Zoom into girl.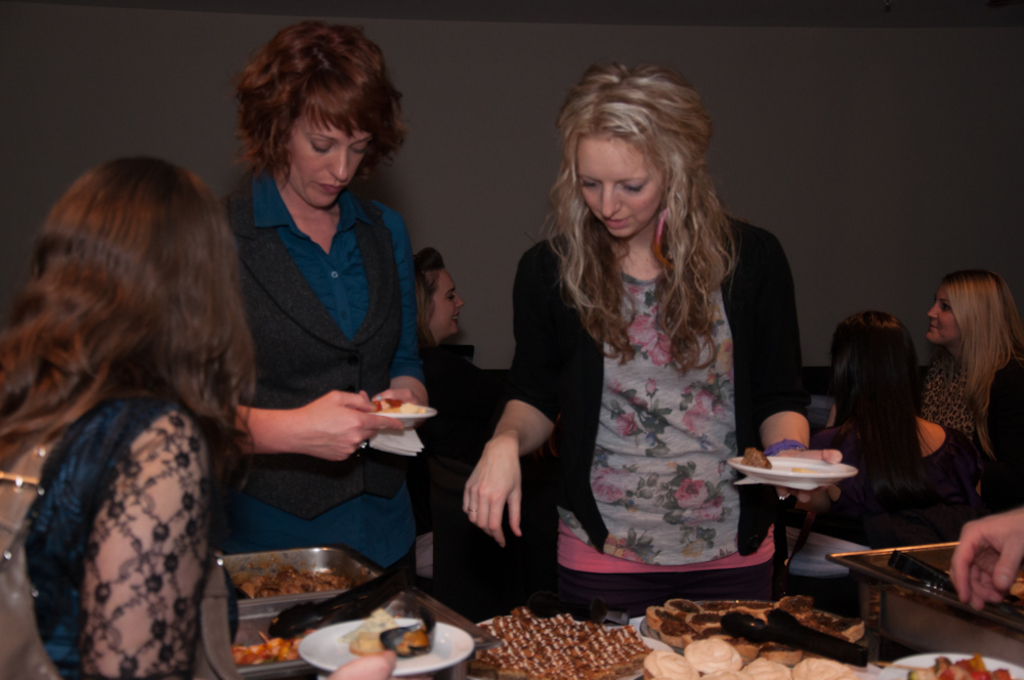
Zoom target: {"left": 459, "top": 54, "right": 845, "bottom": 627}.
